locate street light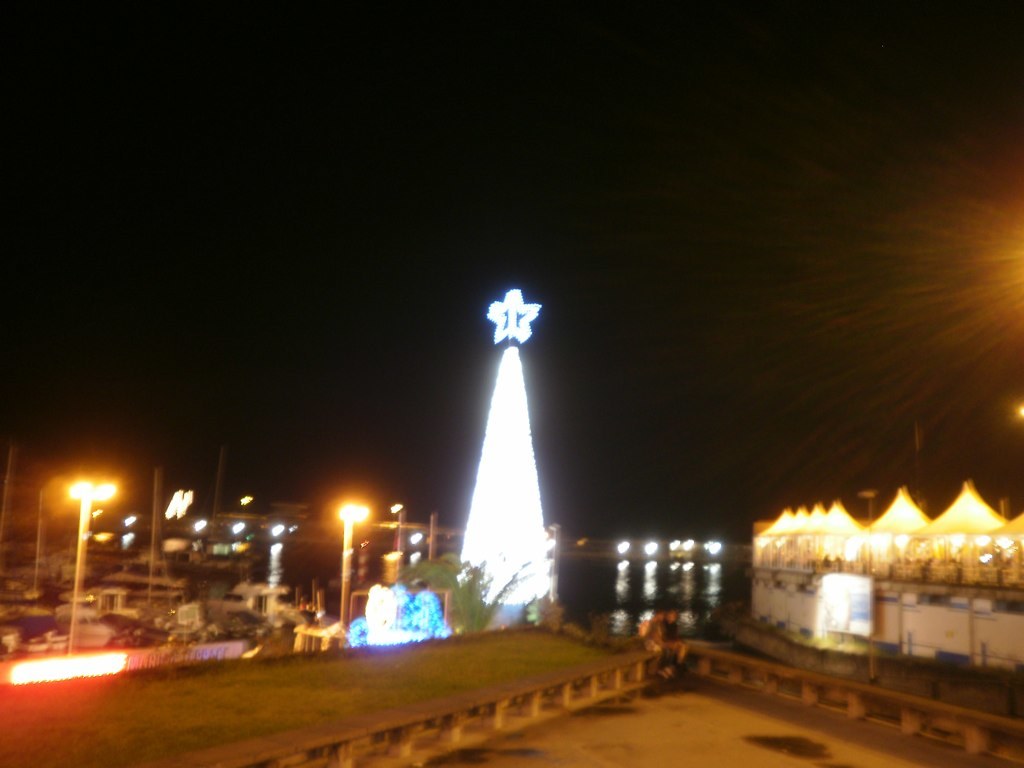
locate(335, 489, 365, 632)
